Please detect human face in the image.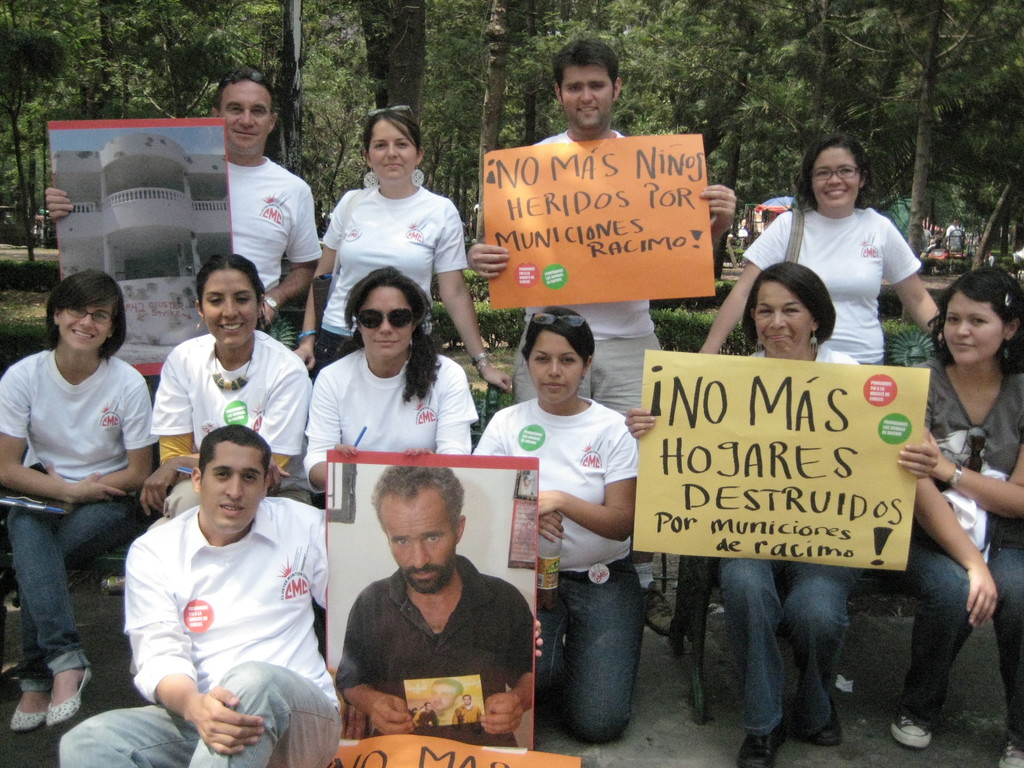
locate(520, 331, 586, 399).
